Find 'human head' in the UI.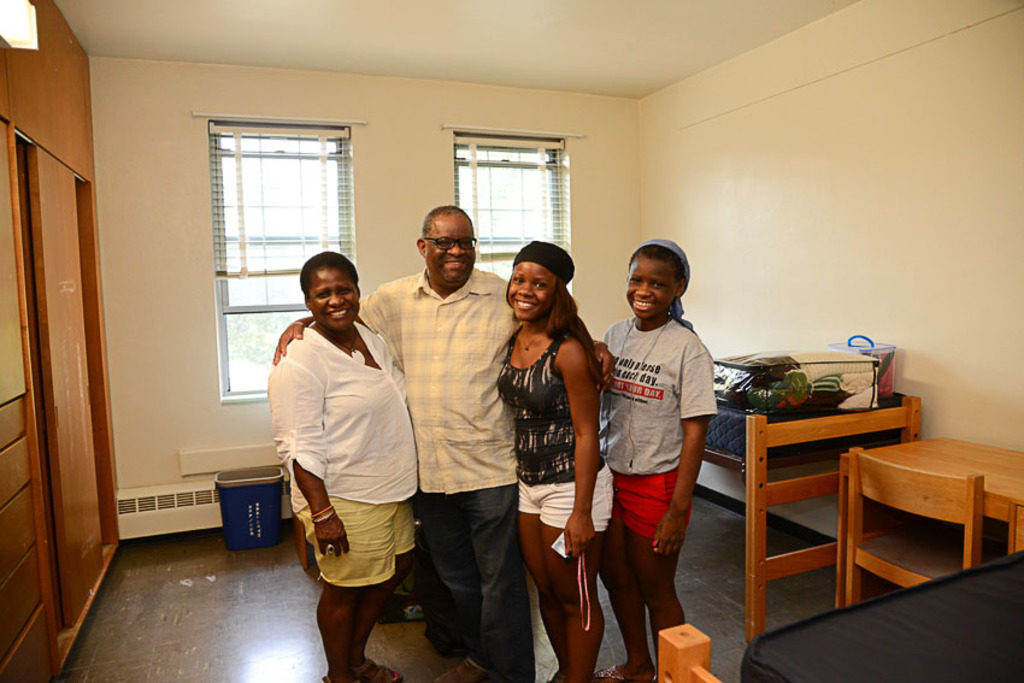
UI element at detection(300, 248, 361, 331).
